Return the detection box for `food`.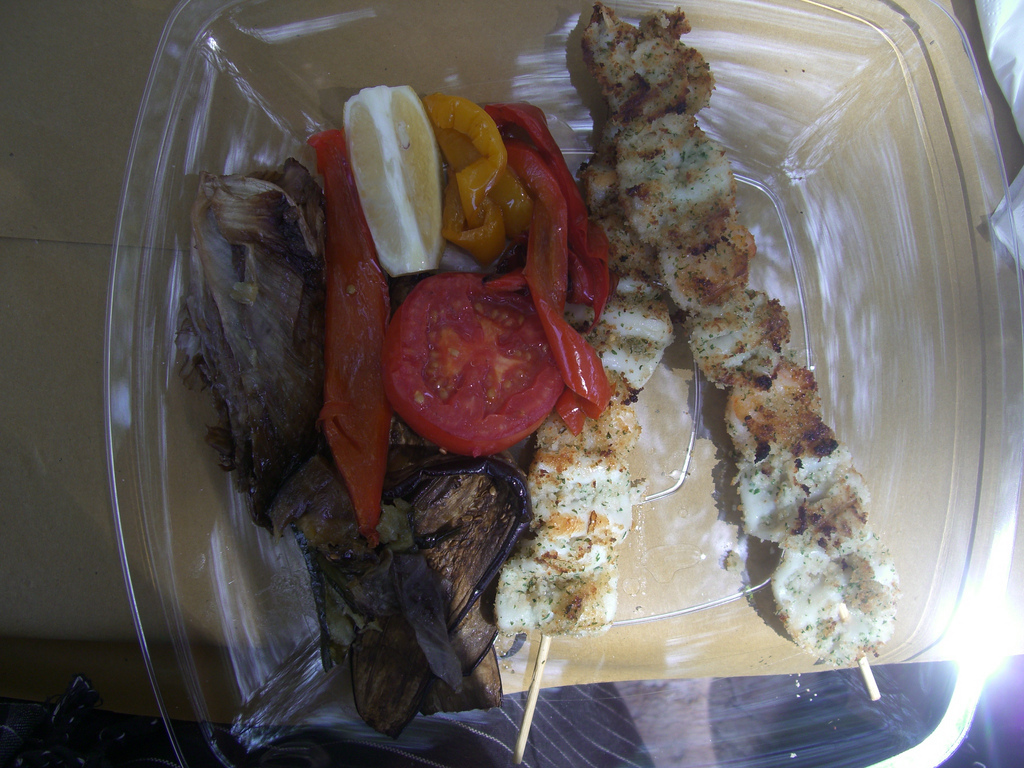
box=[385, 454, 539, 729].
